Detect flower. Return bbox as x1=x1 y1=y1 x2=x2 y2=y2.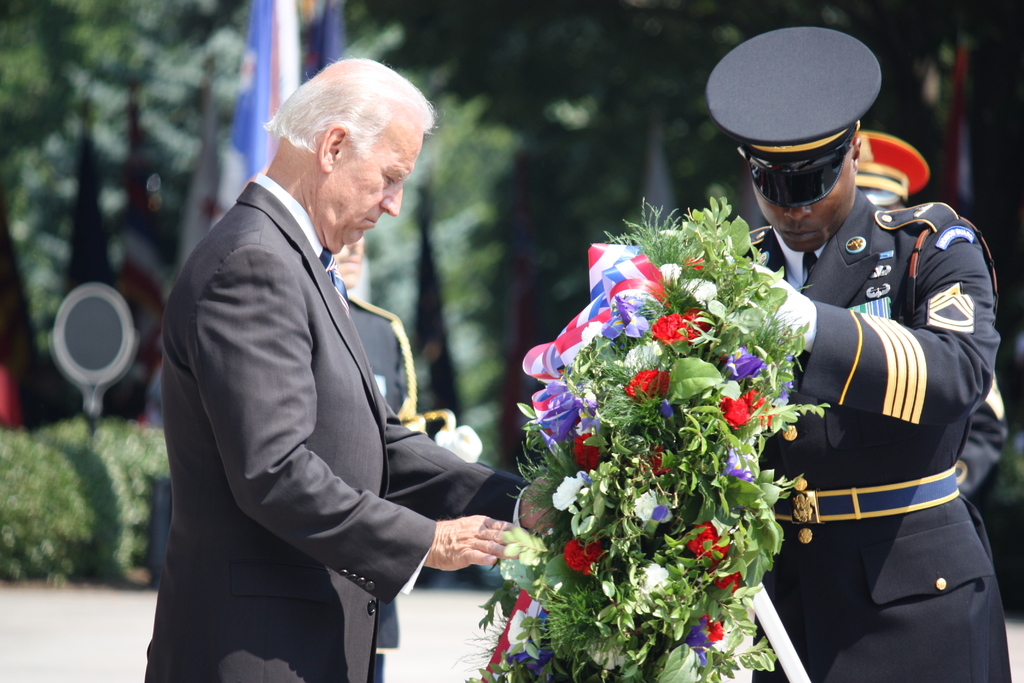
x1=687 y1=618 x2=714 y2=666.
